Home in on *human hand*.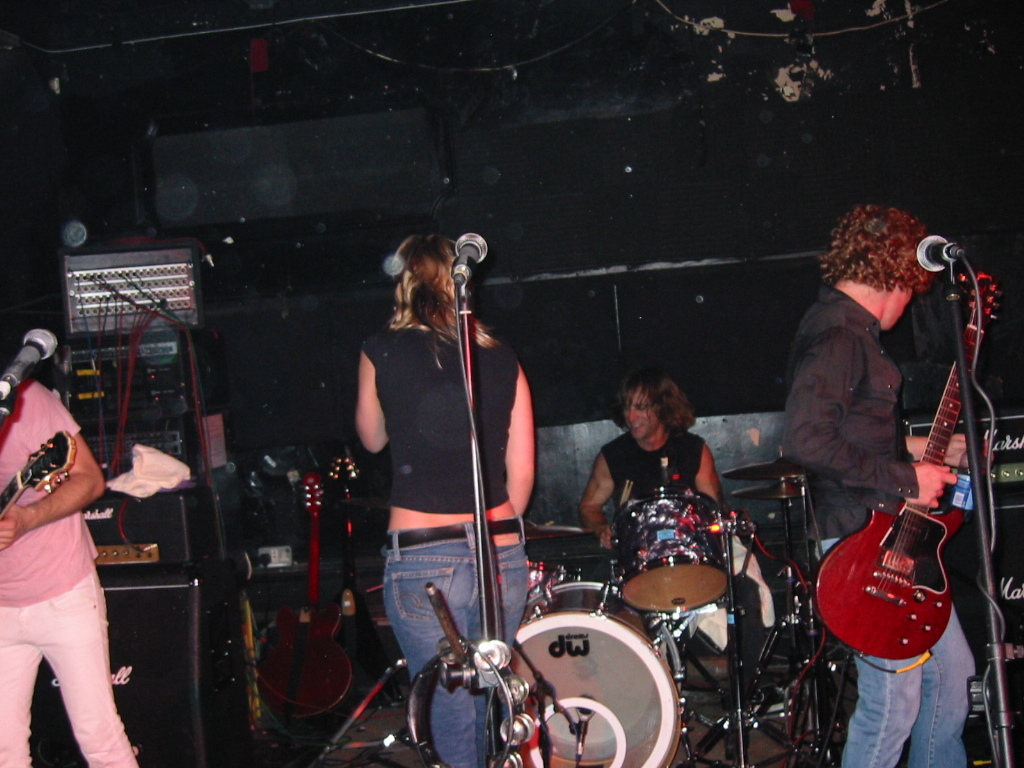
Homed in at {"left": 593, "top": 523, "right": 614, "bottom": 554}.
